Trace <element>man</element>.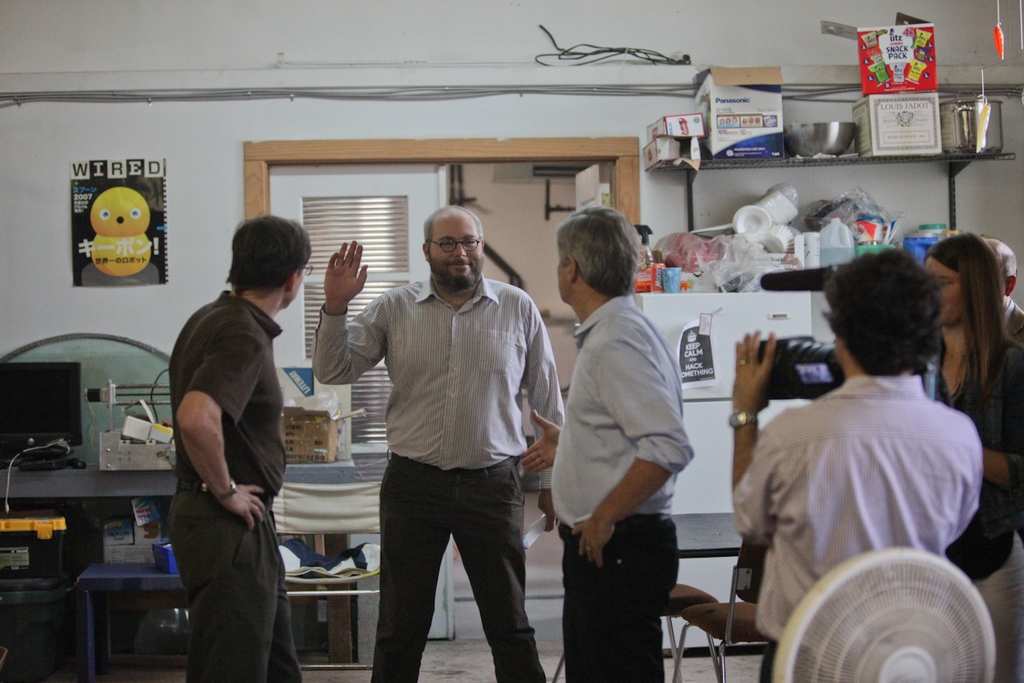
Traced to select_region(524, 202, 695, 682).
